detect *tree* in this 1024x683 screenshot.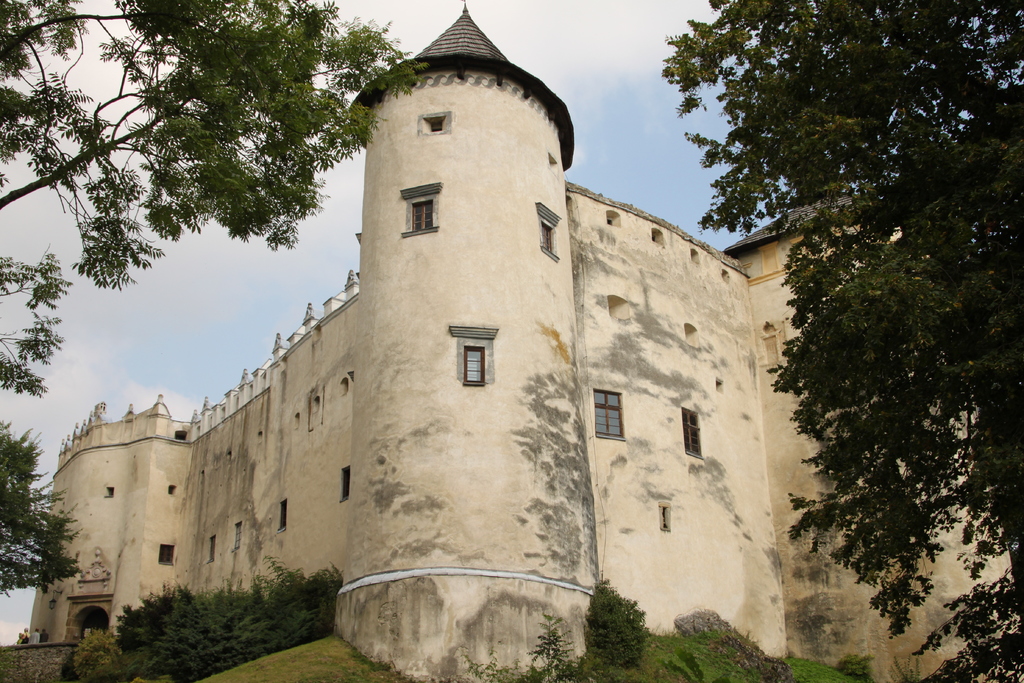
Detection: detection(659, 0, 1023, 682).
